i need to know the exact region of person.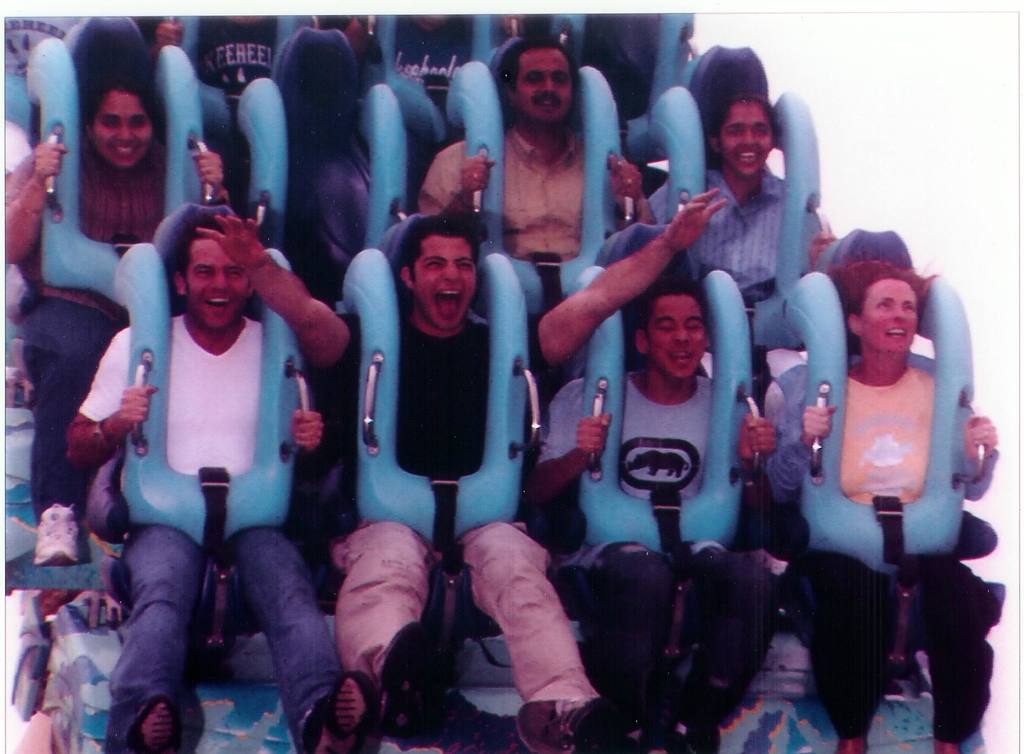
Region: rect(3, 72, 232, 569).
